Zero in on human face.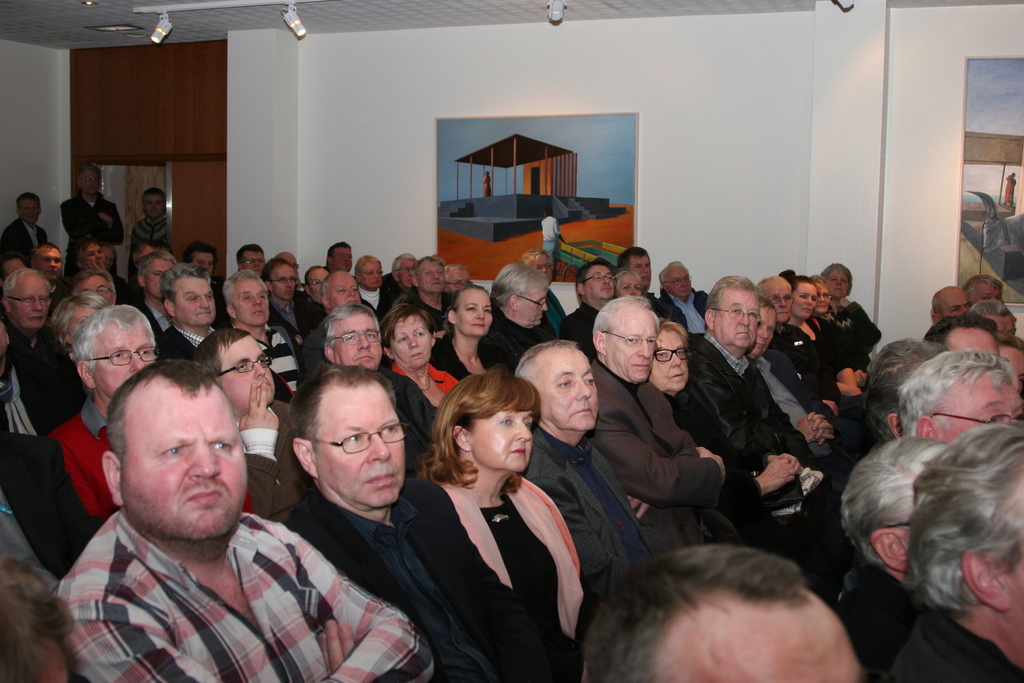
Zeroed in: (82, 243, 104, 263).
